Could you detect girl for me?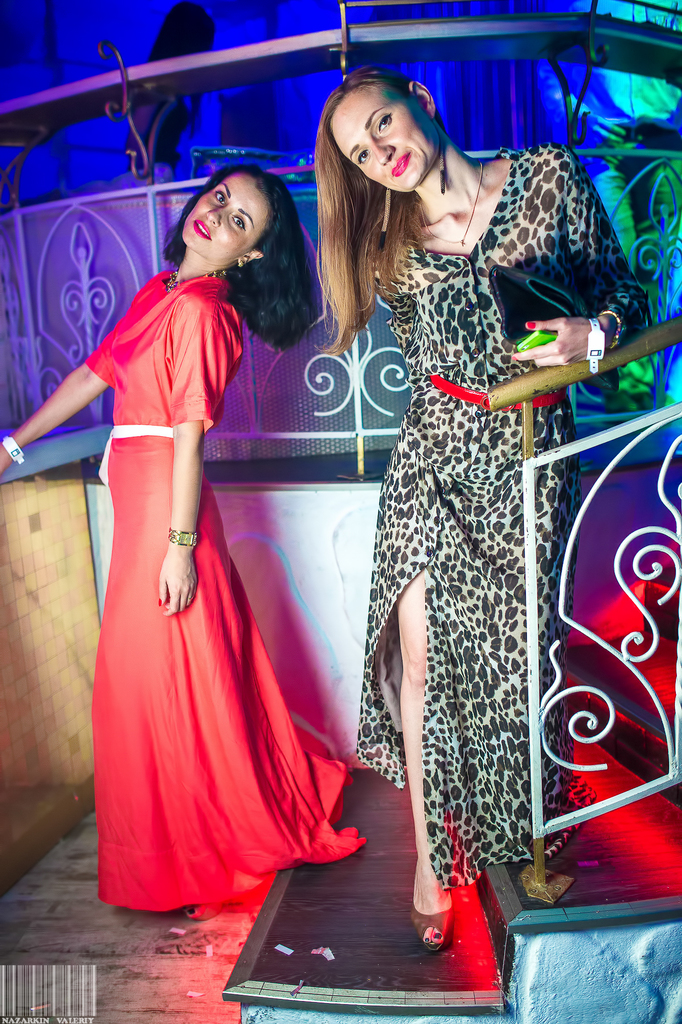
Detection result: box(0, 161, 365, 919).
